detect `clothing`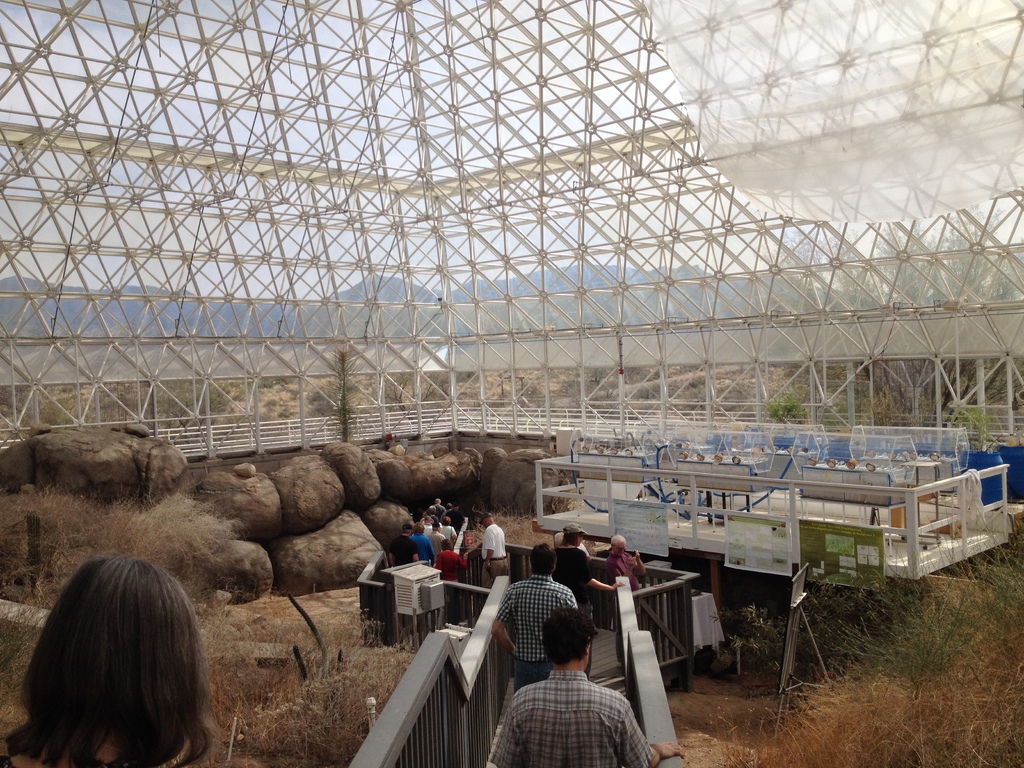
Rect(554, 547, 589, 614)
